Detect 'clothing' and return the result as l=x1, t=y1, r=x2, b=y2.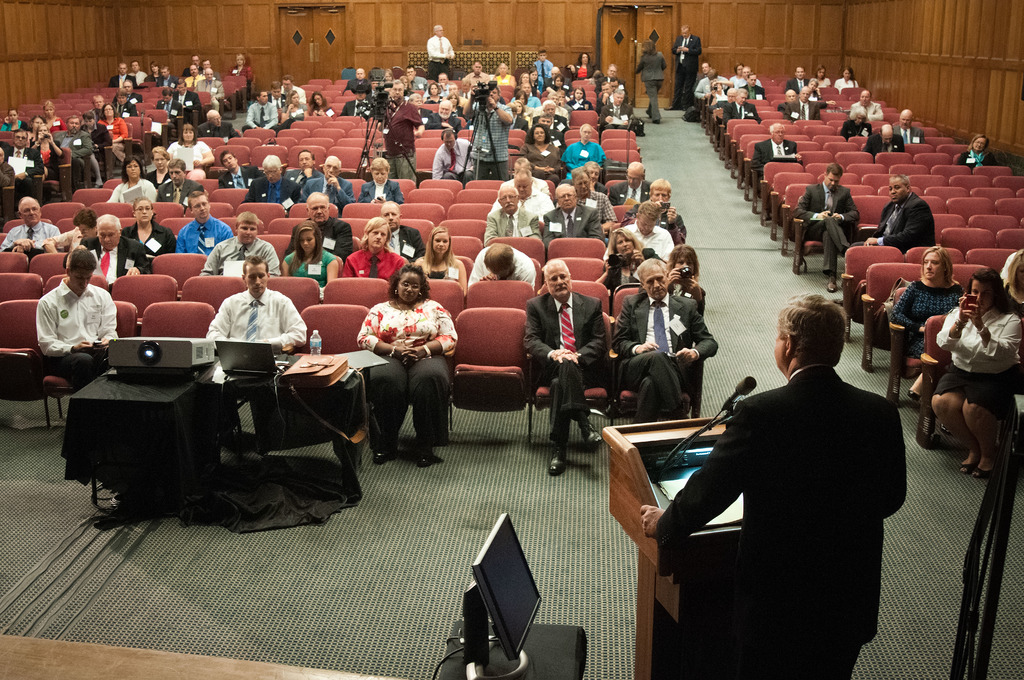
l=545, t=357, r=598, b=442.
